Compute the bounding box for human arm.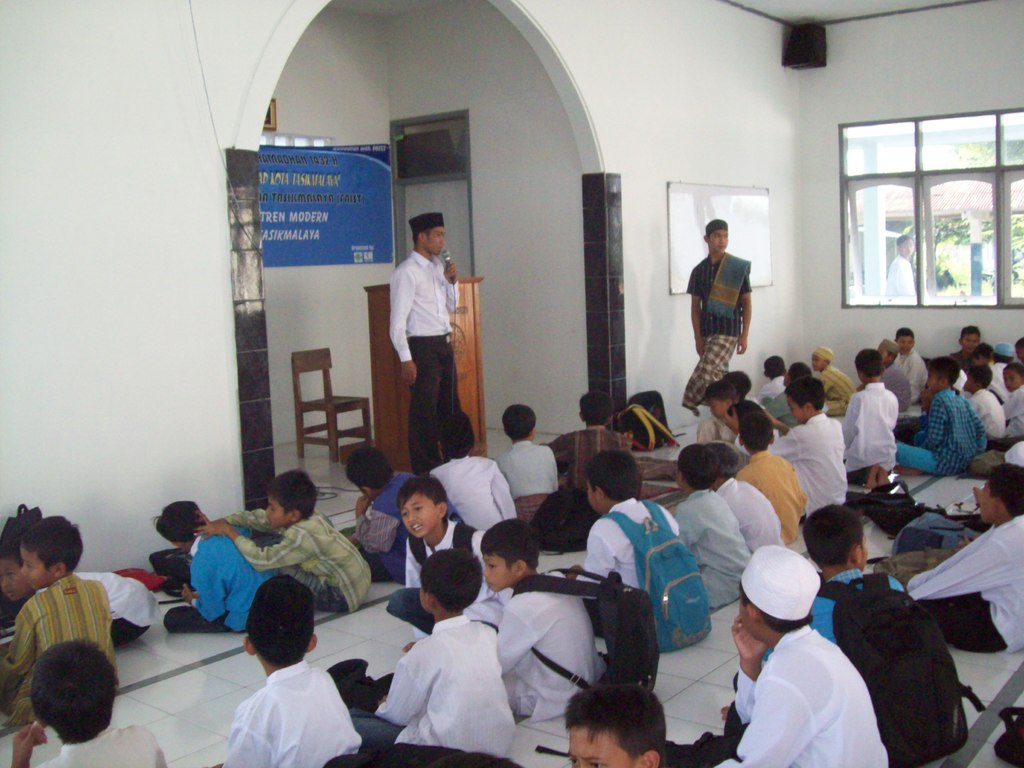
box=[218, 506, 289, 534].
